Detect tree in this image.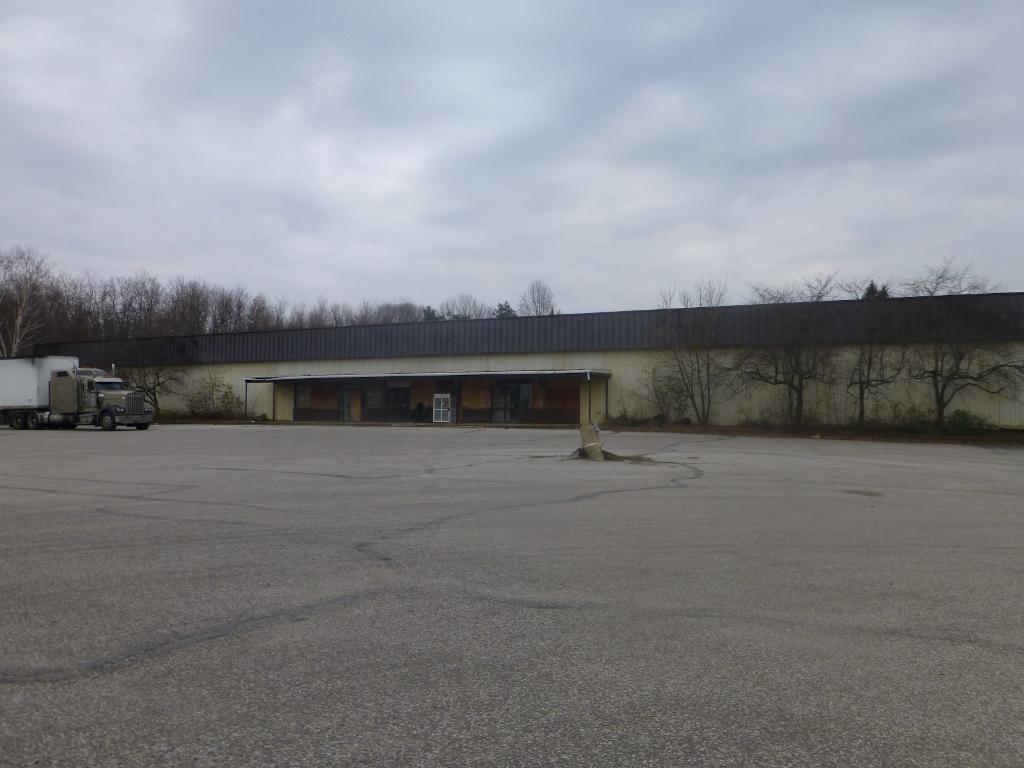
Detection: <box>493,296,515,316</box>.
